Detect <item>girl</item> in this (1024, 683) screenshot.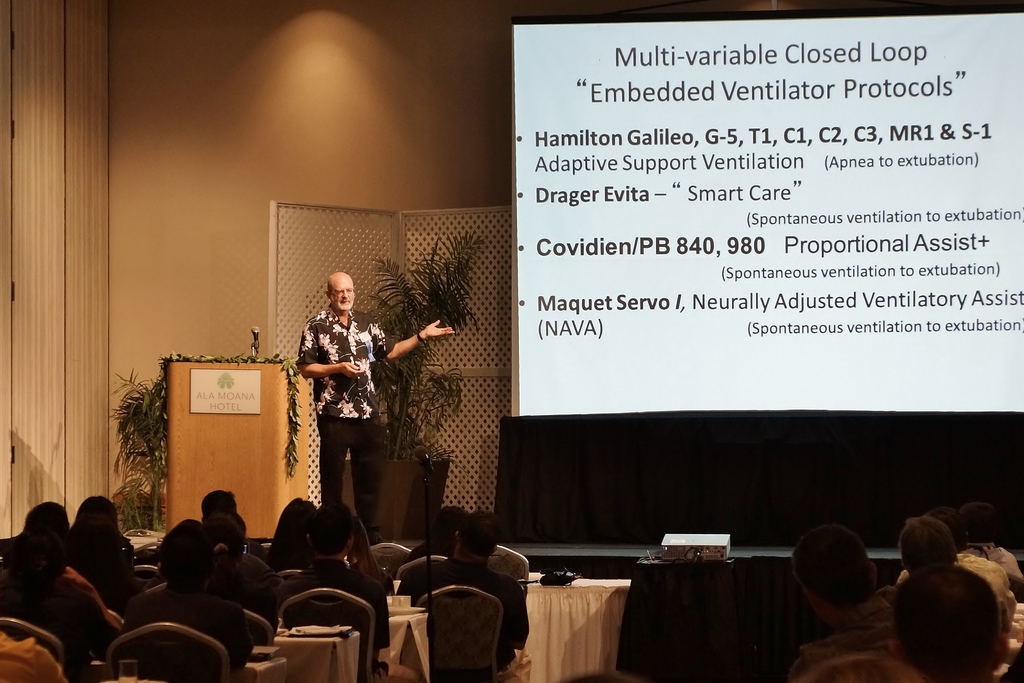
Detection: left=16, top=495, right=124, bottom=641.
